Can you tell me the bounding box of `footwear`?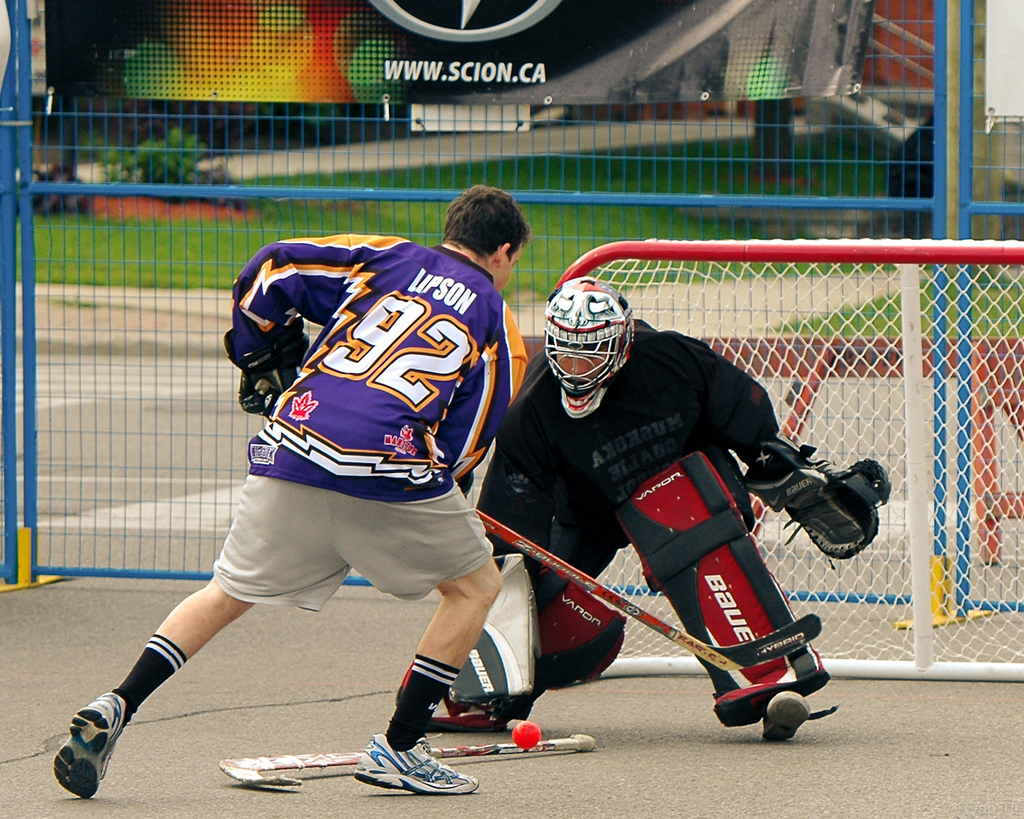
{"left": 761, "top": 690, "right": 816, "bottom": 736}.
